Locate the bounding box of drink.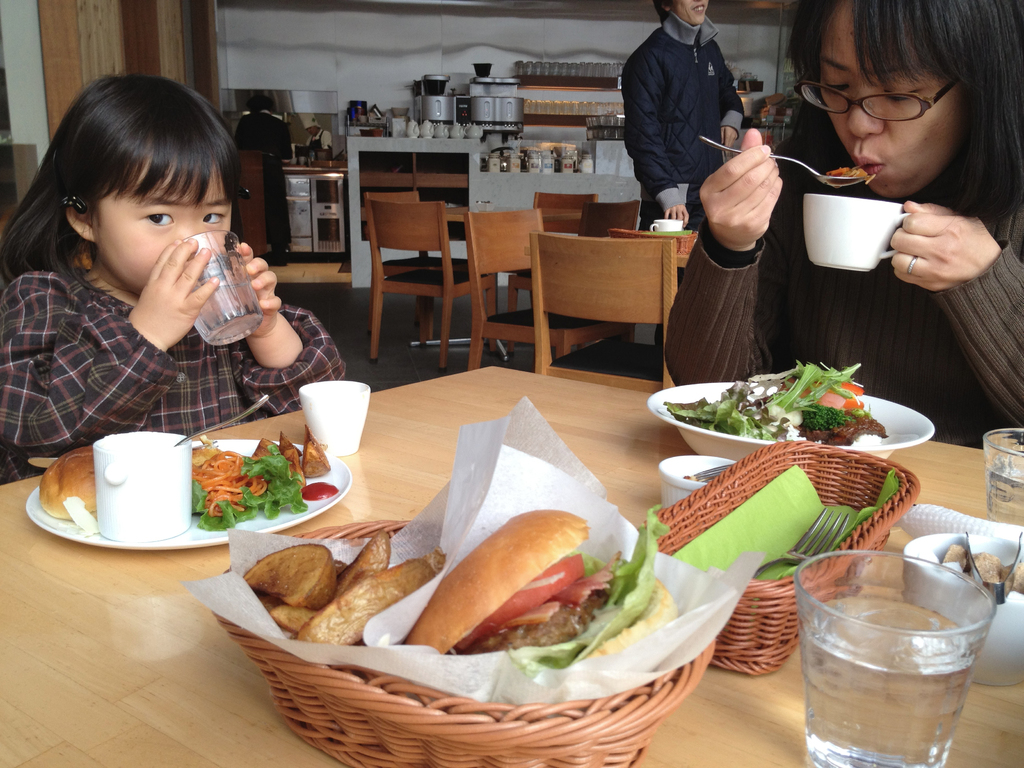
Bounding box: rect(798, 602, 972, 767).
